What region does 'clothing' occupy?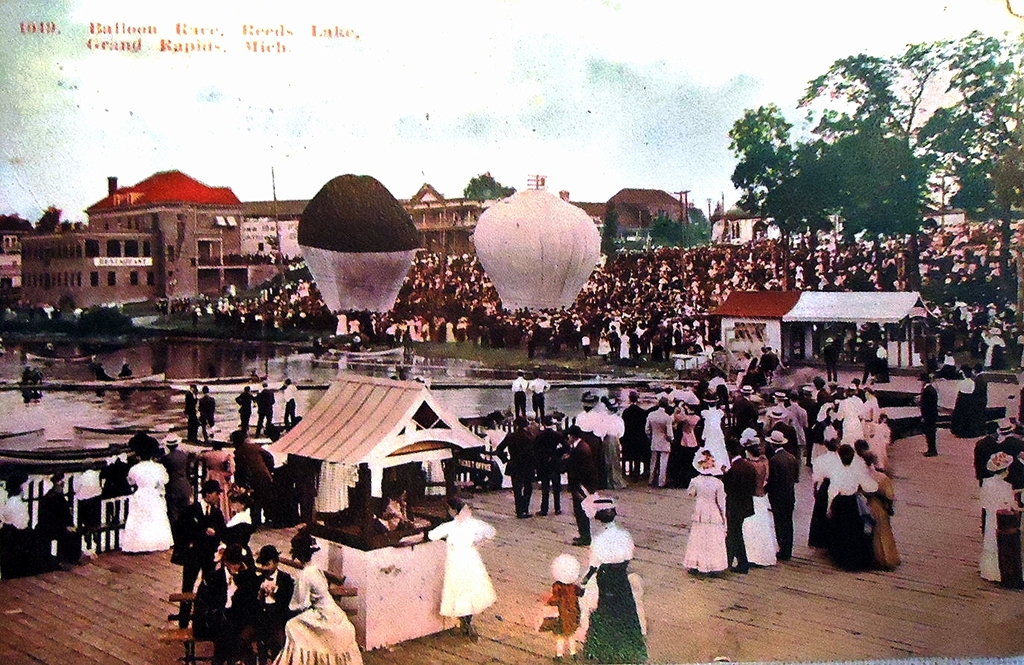
locate(577, 521, 647, 664).
